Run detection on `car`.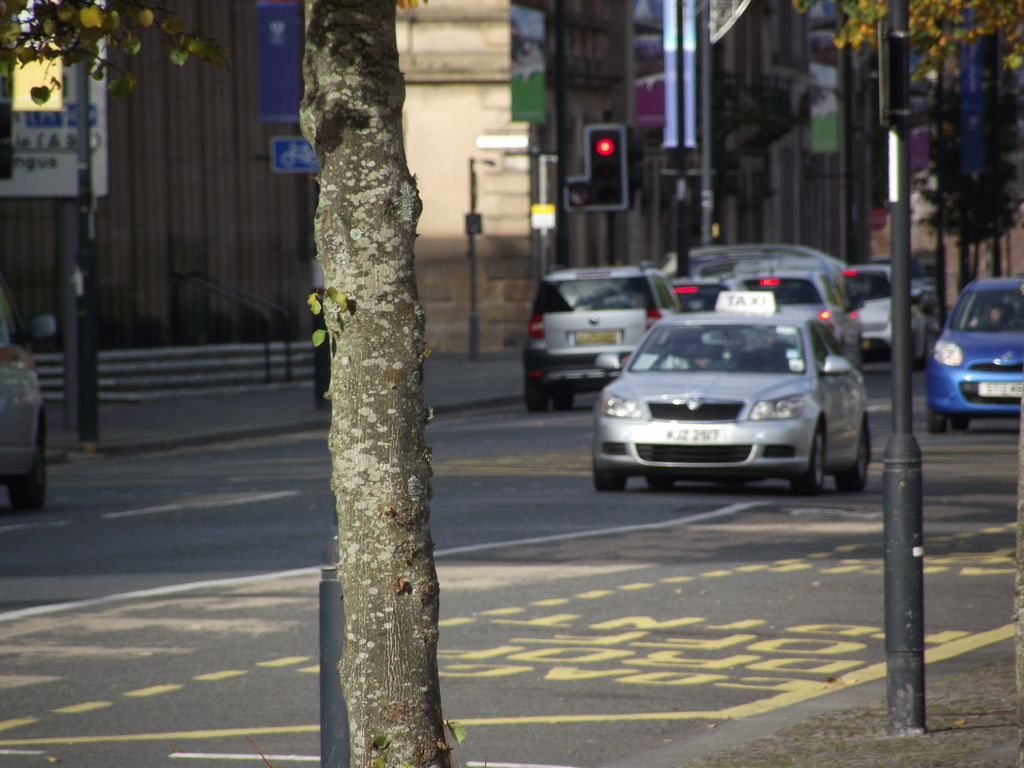
Result: <region>742, 273, 865, 366</region>.
